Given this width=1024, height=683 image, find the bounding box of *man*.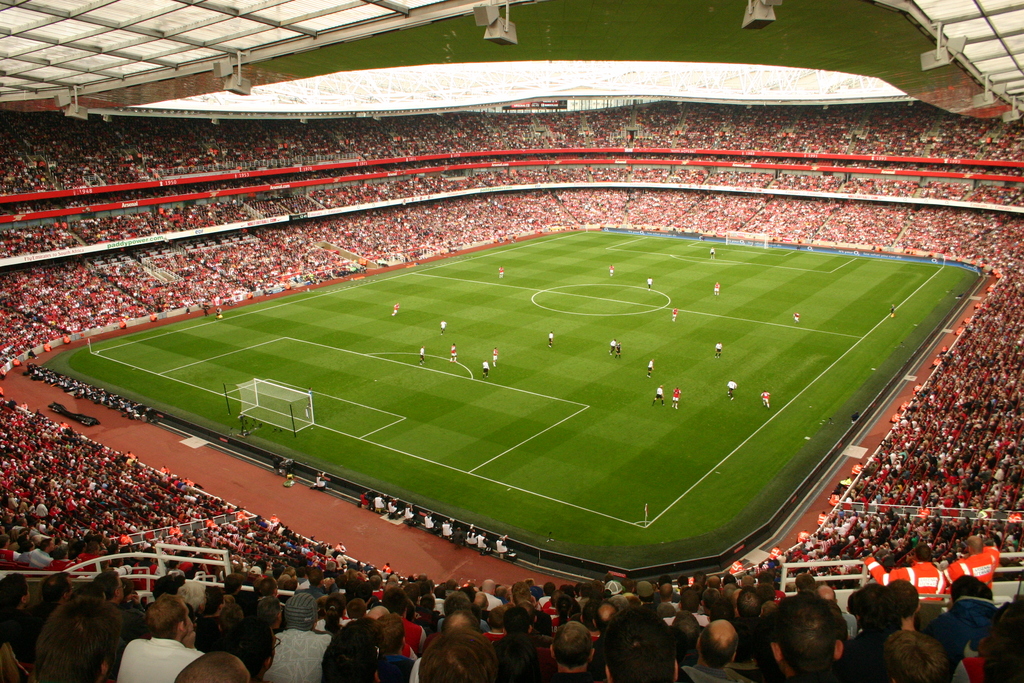
[789, 311, 799, 321].
